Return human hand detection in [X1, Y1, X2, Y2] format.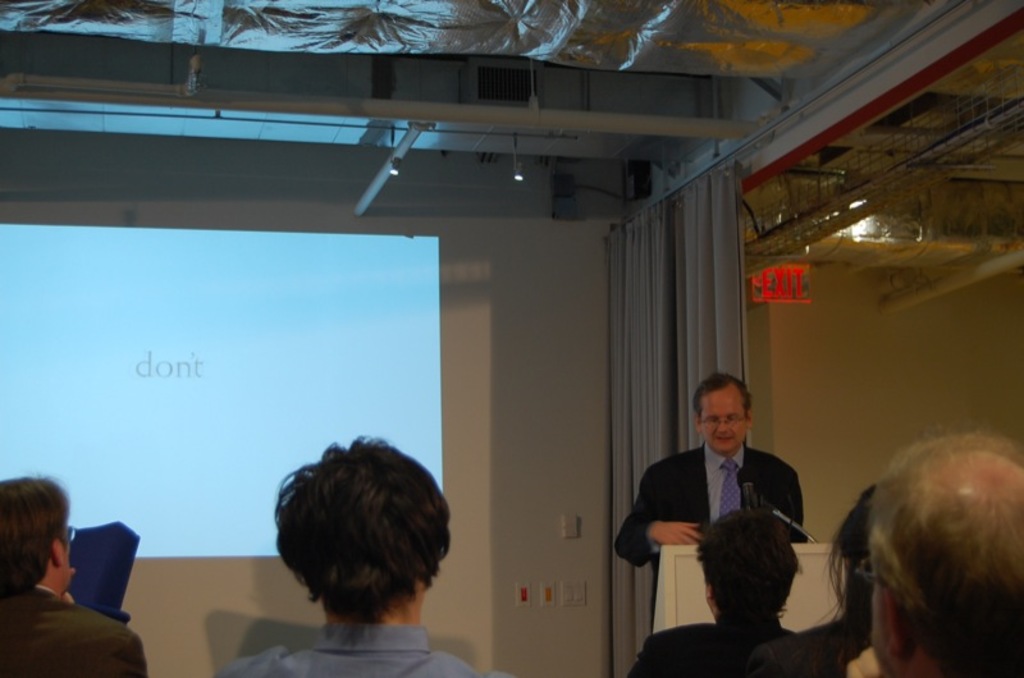
[63, 568, 77, 601].
